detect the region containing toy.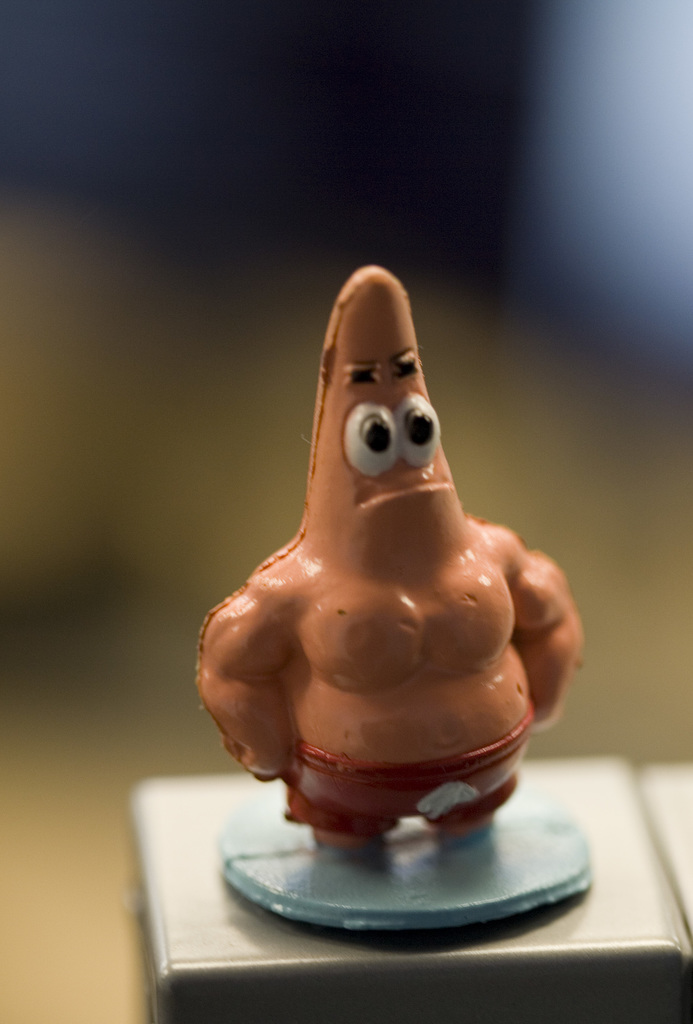
<region>177, 244, 592, 934</region>.
